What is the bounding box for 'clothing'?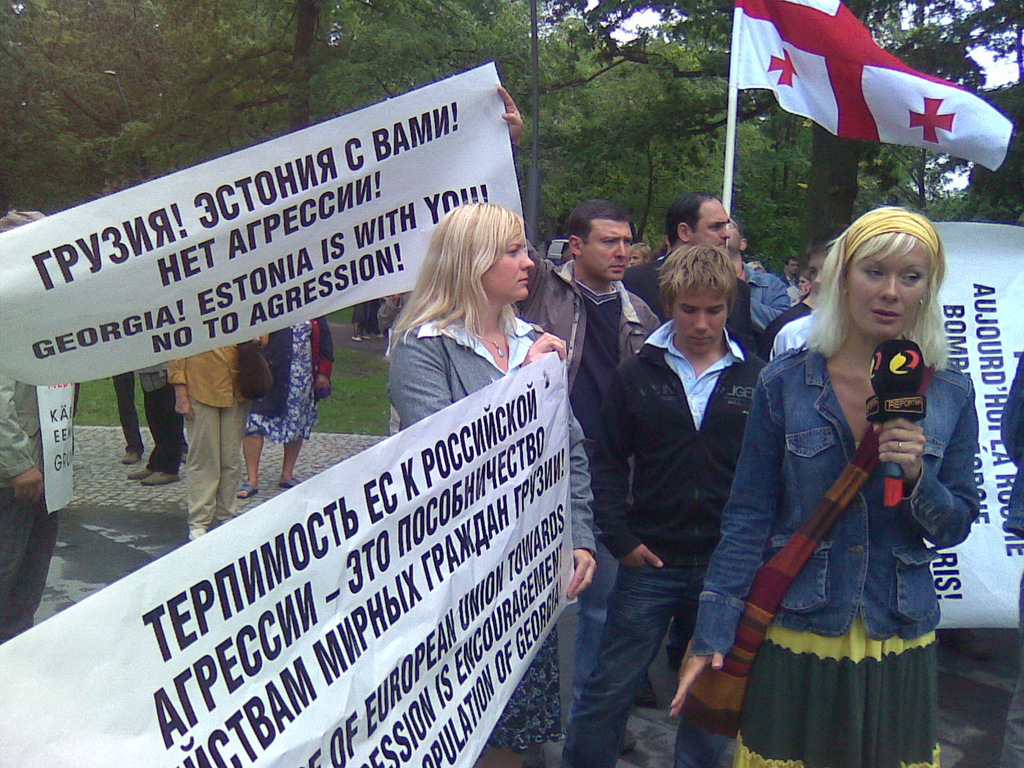
select_region(678, 253, 932, 727).
